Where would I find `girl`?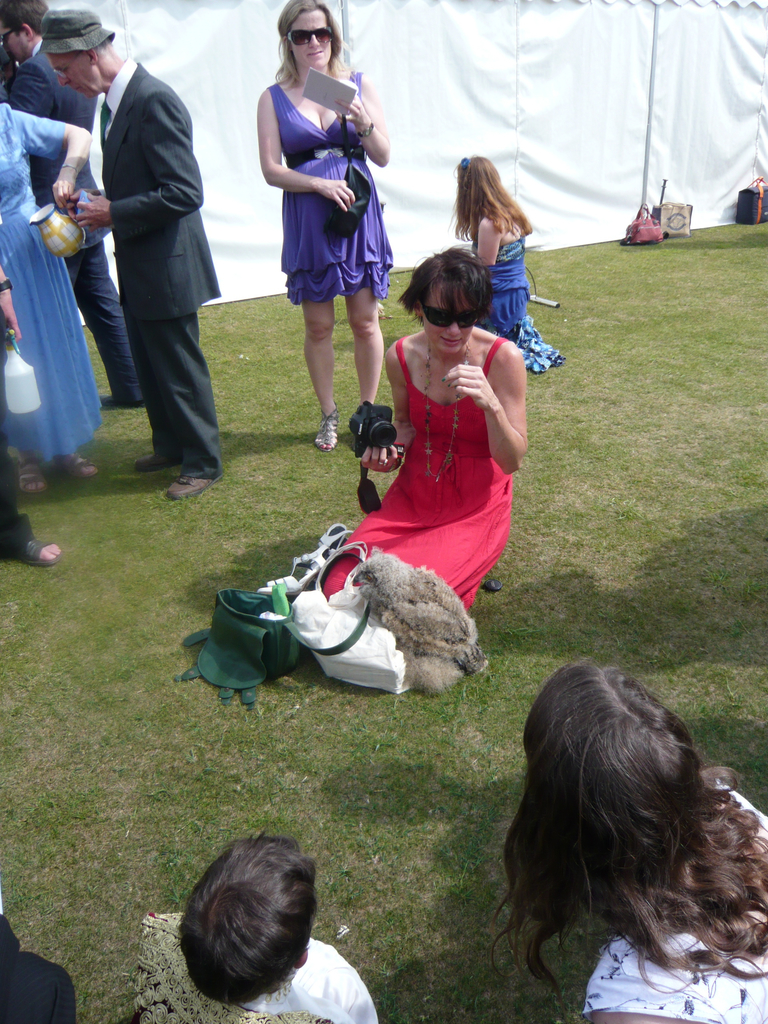
At {"x1": 255, "y1": 0, "x2": 394, "y2": 442}.
